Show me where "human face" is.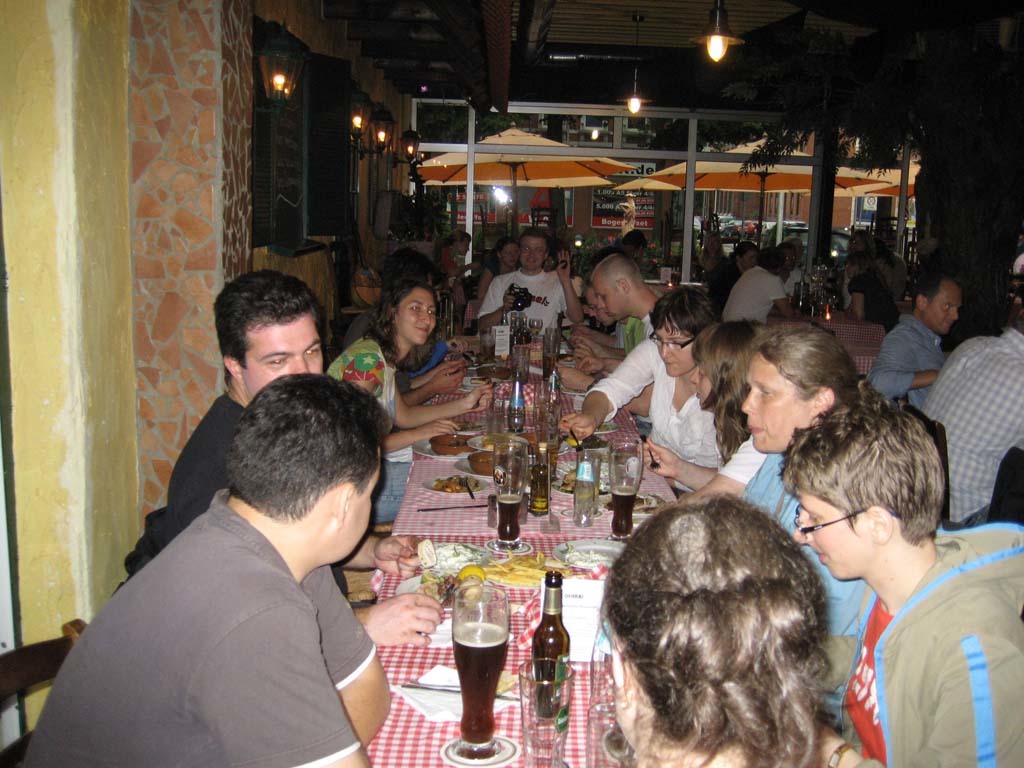
"human face" is at bbox(341, 446, 385, 564).
